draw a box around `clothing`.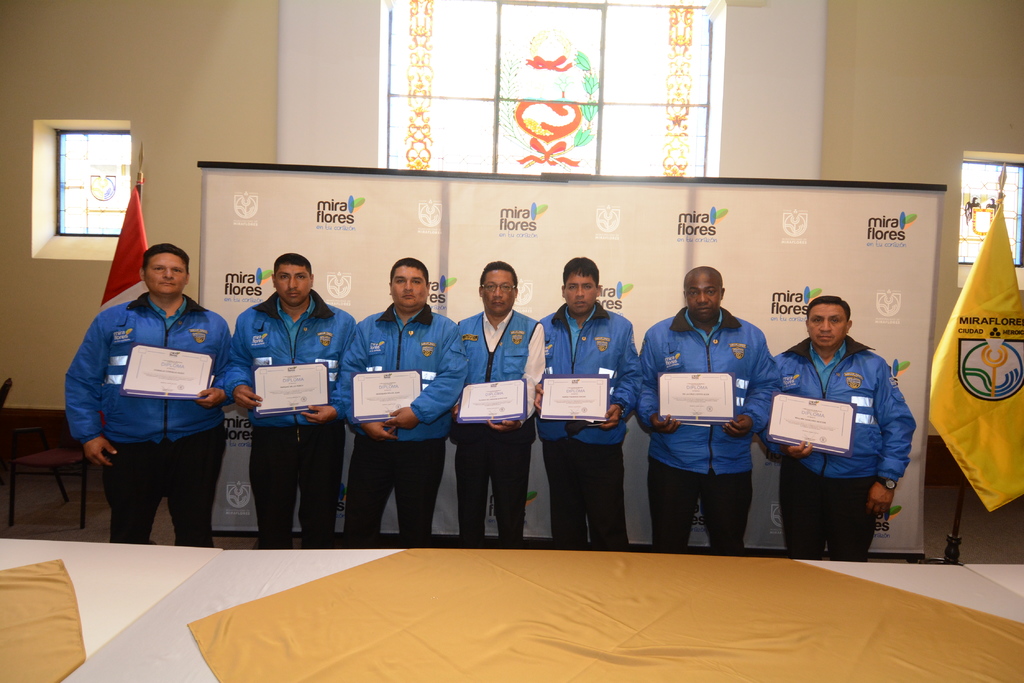
[60,296,234,545].
